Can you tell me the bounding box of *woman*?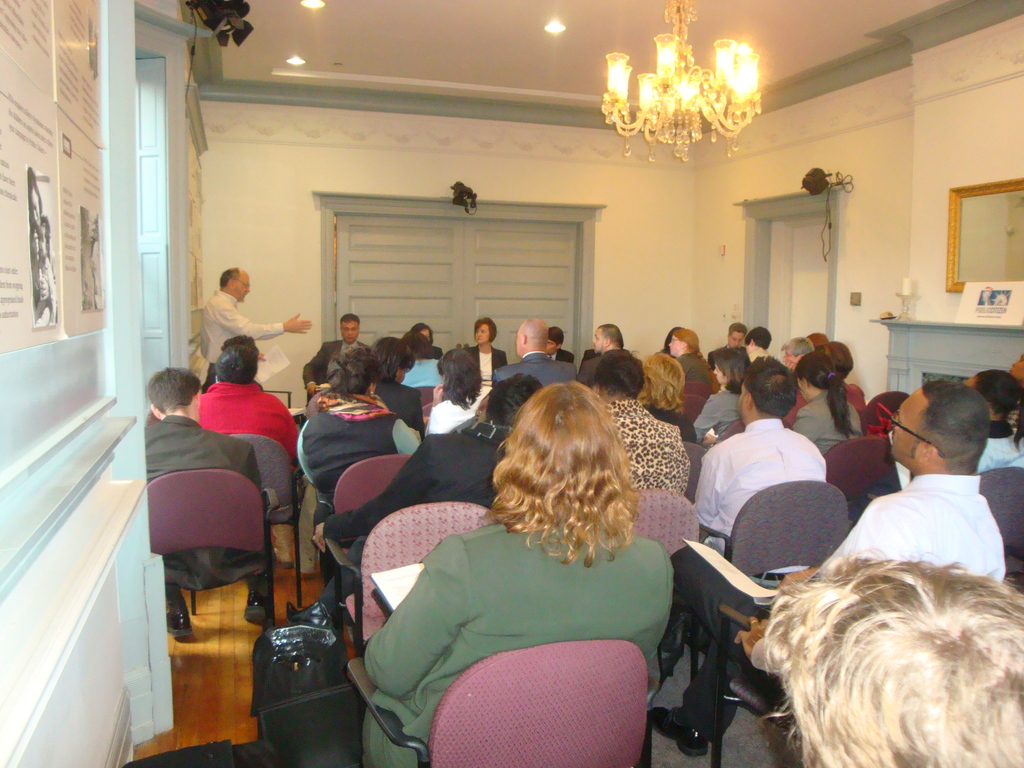
(584, 348, 690, 495).
